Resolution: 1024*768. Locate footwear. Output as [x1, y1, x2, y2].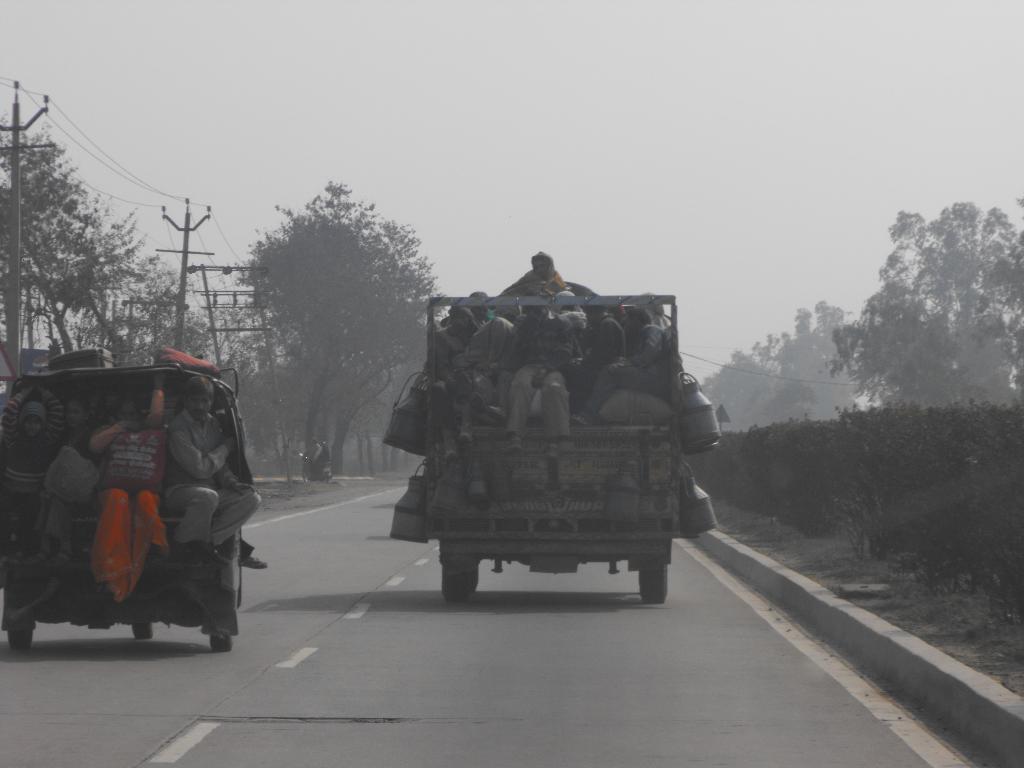
[545, 442, 559, 462].
